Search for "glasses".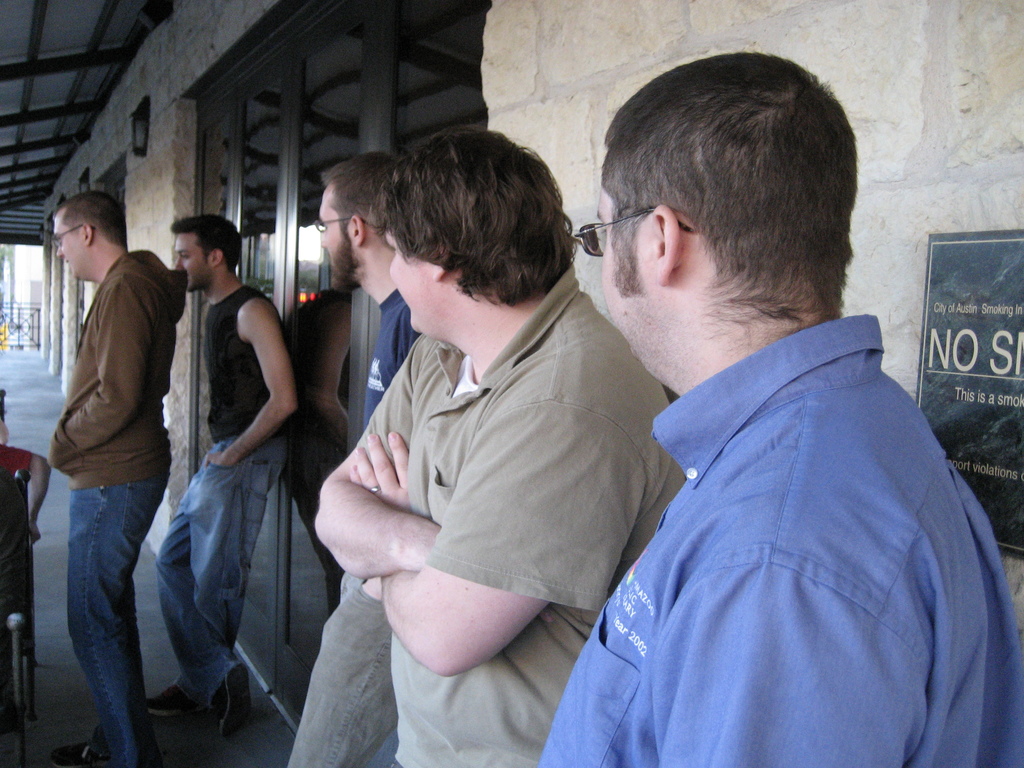
Found at 52, 225, 97, 247.
